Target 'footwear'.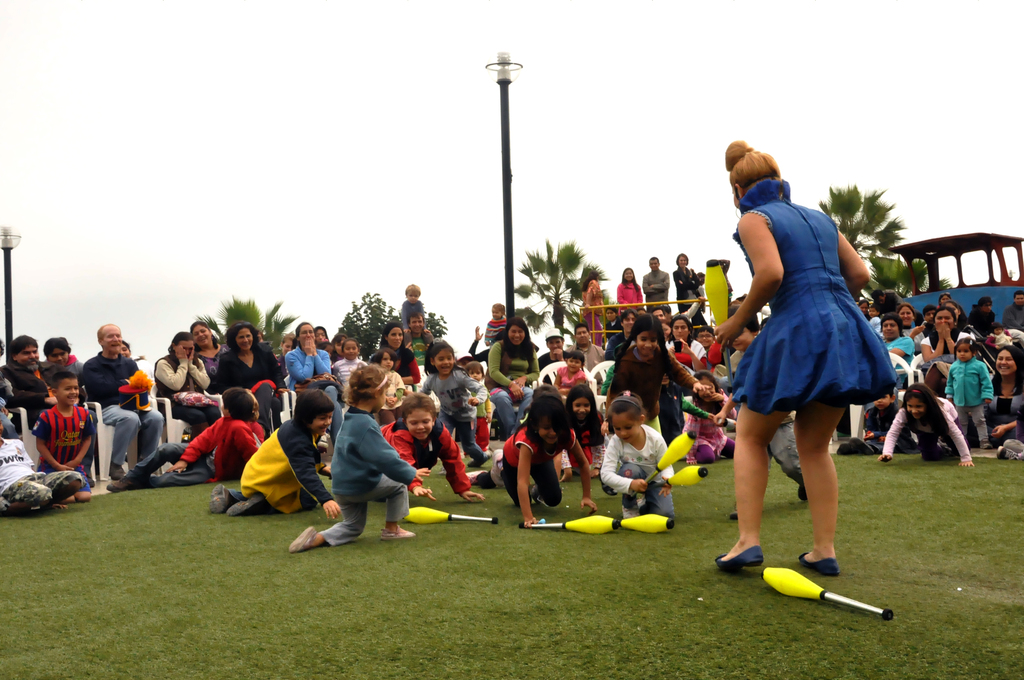
Target region: rect(204, 483, 235, 514).
